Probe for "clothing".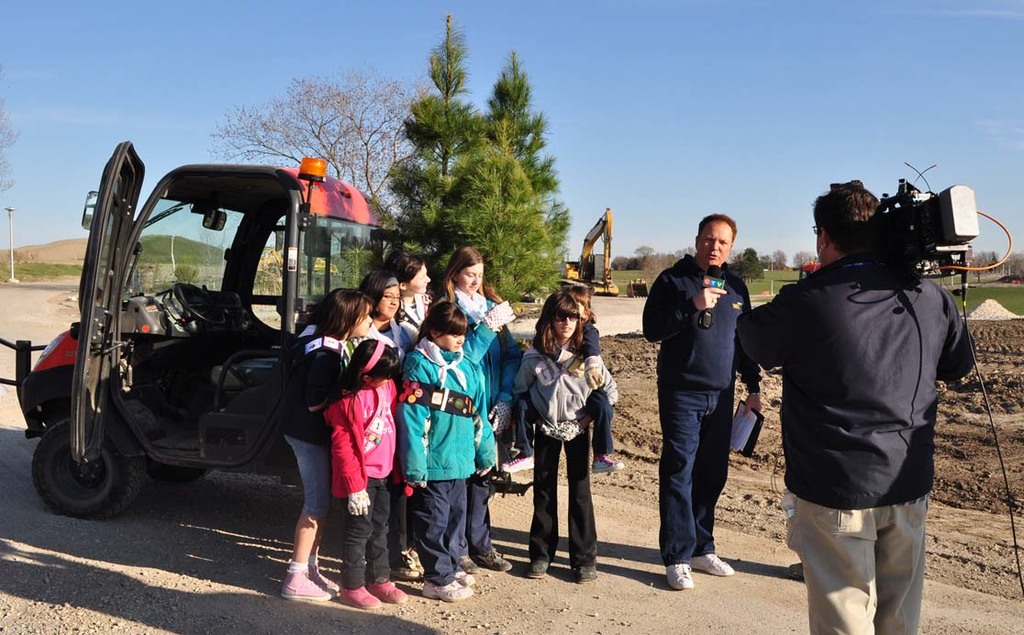
Probe result: box=[440, 283, 528, 561].
